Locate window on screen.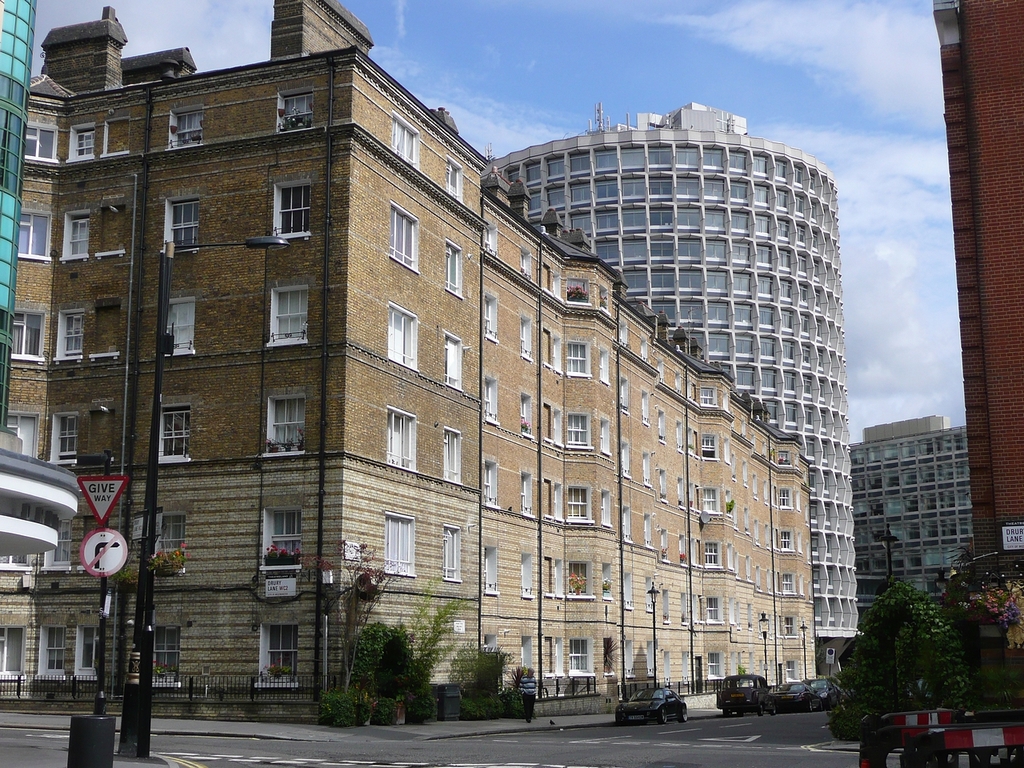
On screen at (x1=522, y1=318, x2=531, y2=366).
